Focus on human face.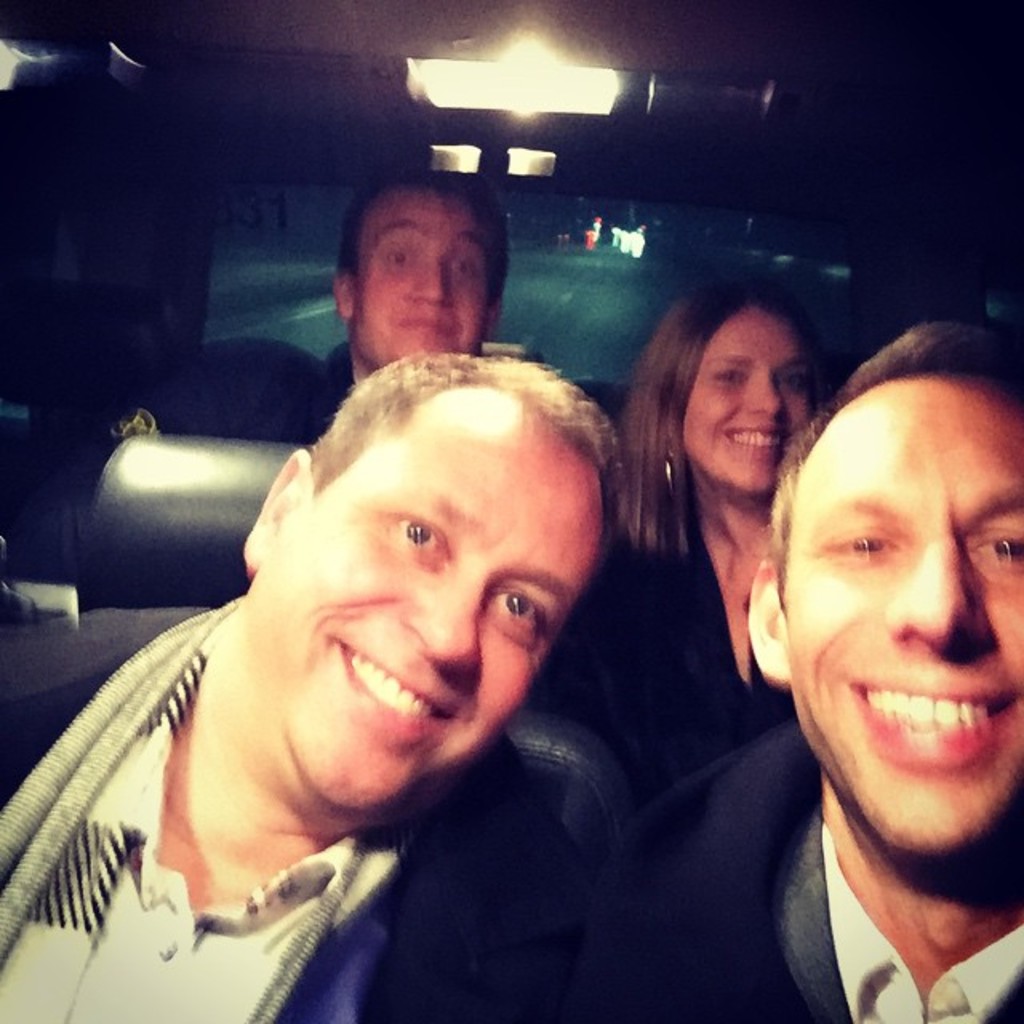
Focused at [685,307,813,488].
